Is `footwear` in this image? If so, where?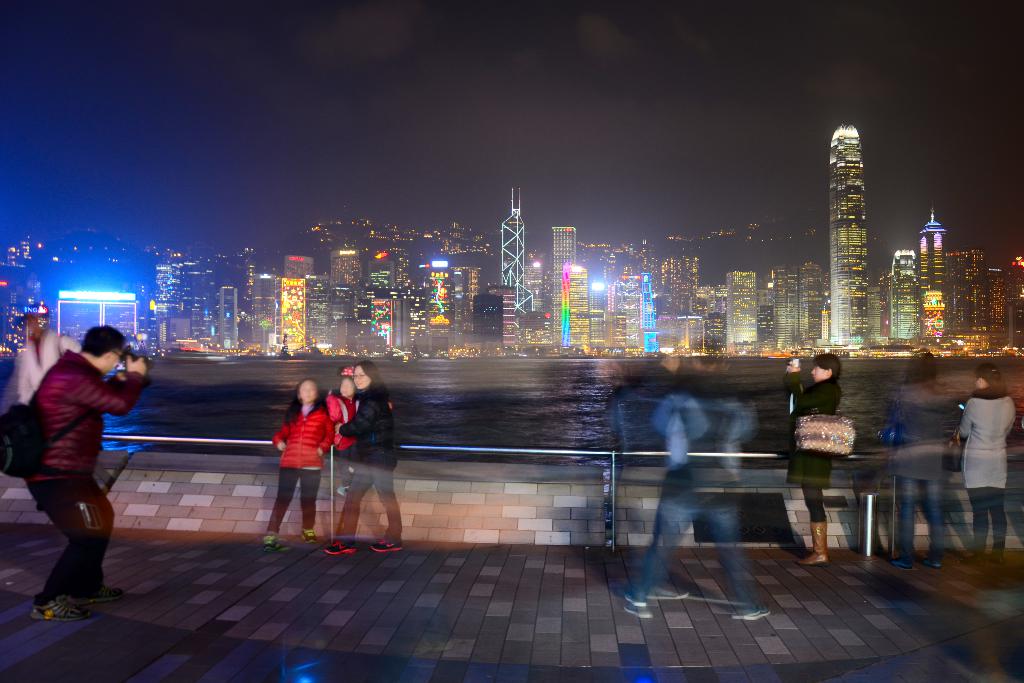
Yes, at <bbox>731, 600, 773, 618</bbox>.
